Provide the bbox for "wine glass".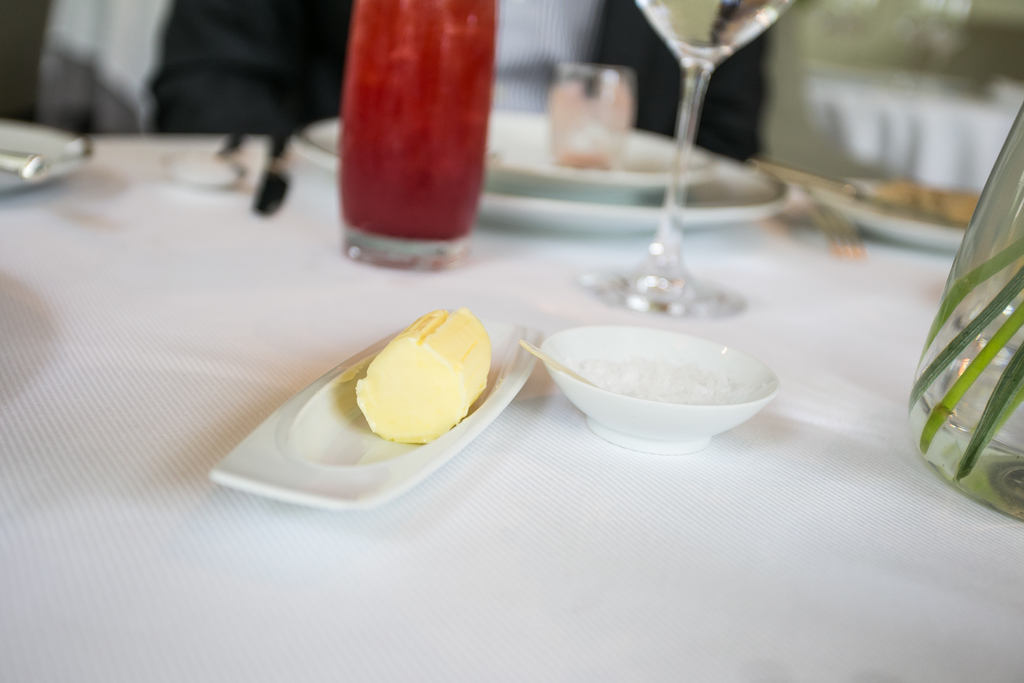
{"x1": 342, "y1": 0, "x2": 497, "y2": 274}.
